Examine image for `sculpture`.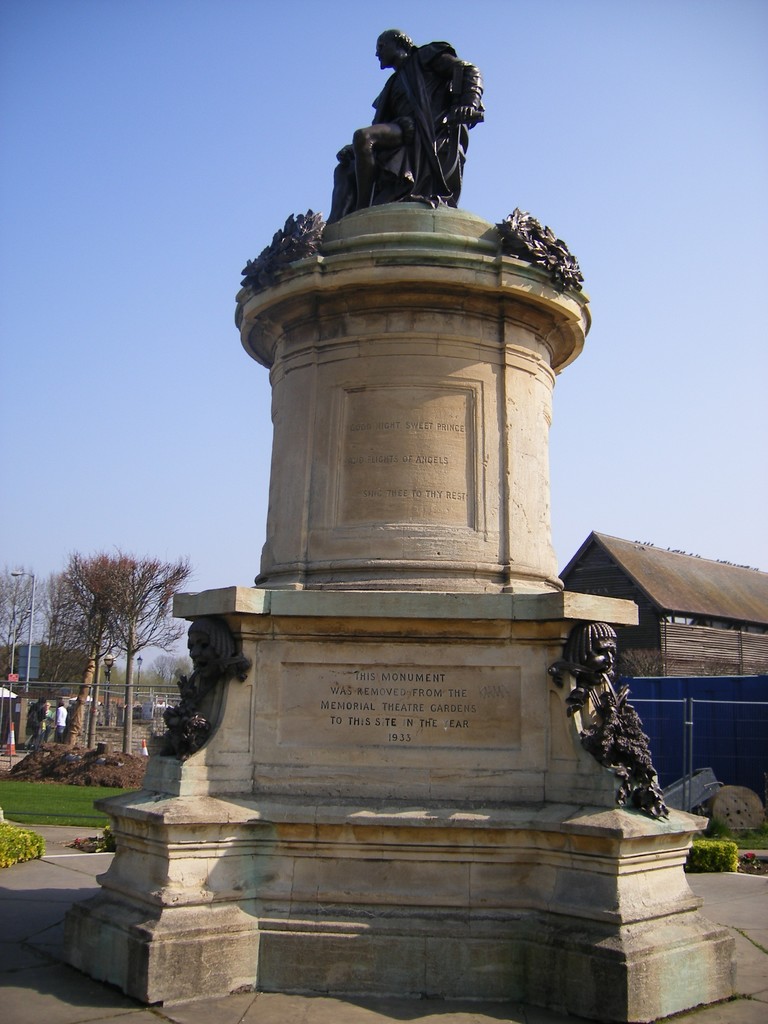
Examination result: x1=128 y1=602 x2=275 y2=774.
